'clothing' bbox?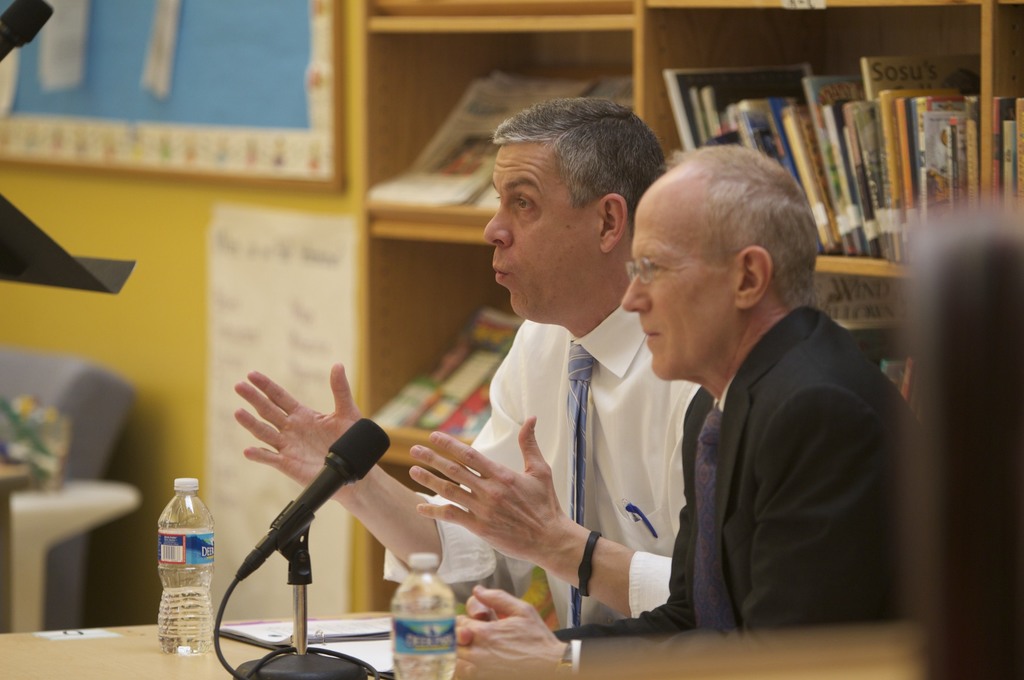
[left=620, top=228, right=918, bottom=669]
